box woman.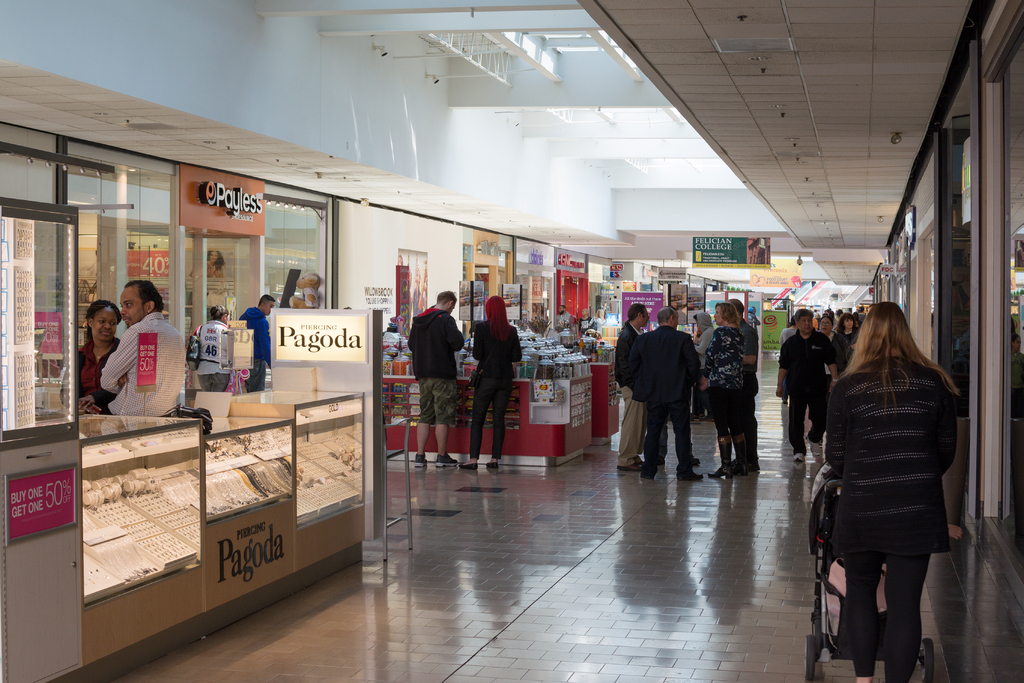
{"x1": 818, "y1": 276, "x2": 961, "y2": 682}.
